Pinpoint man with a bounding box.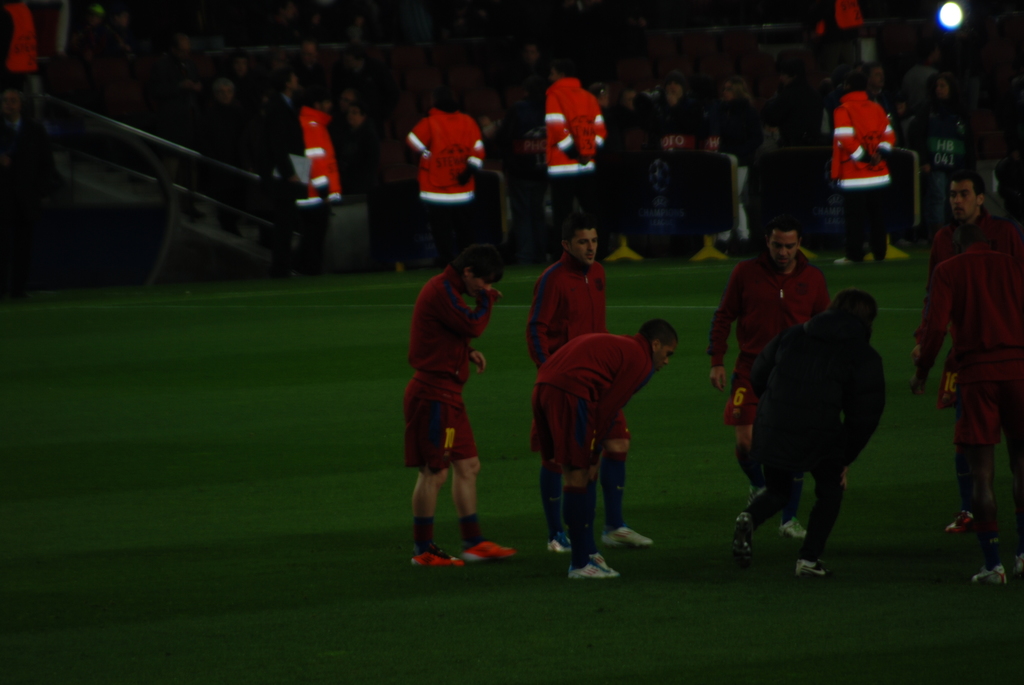
[left=724, top=288, right=888, bottom=576].
